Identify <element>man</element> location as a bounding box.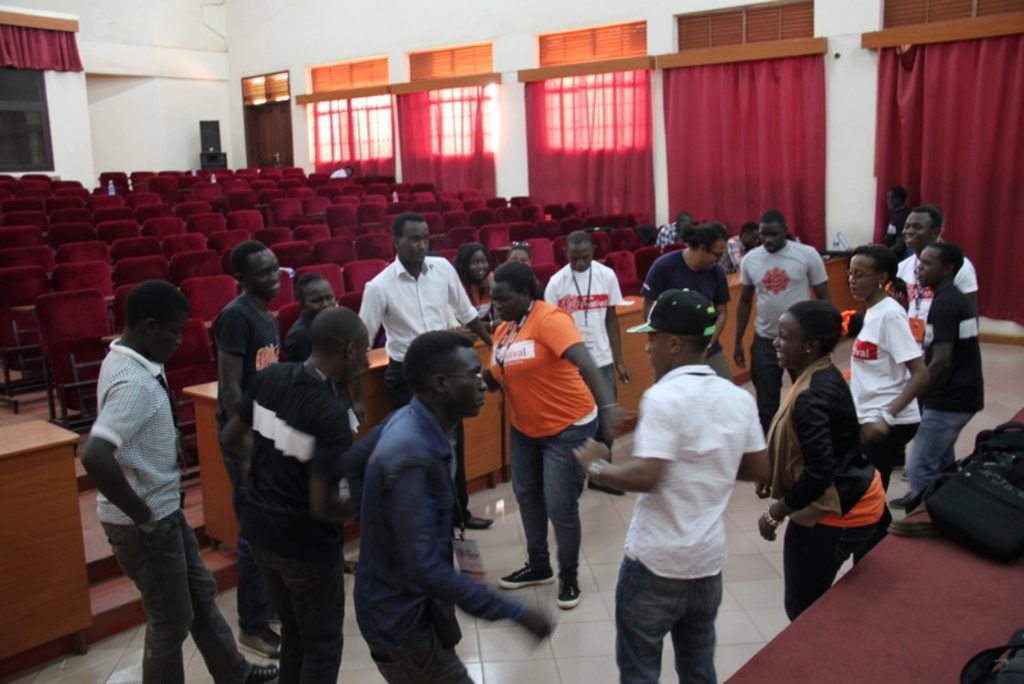
(left=844, top=247, right=956, bottom=509).
